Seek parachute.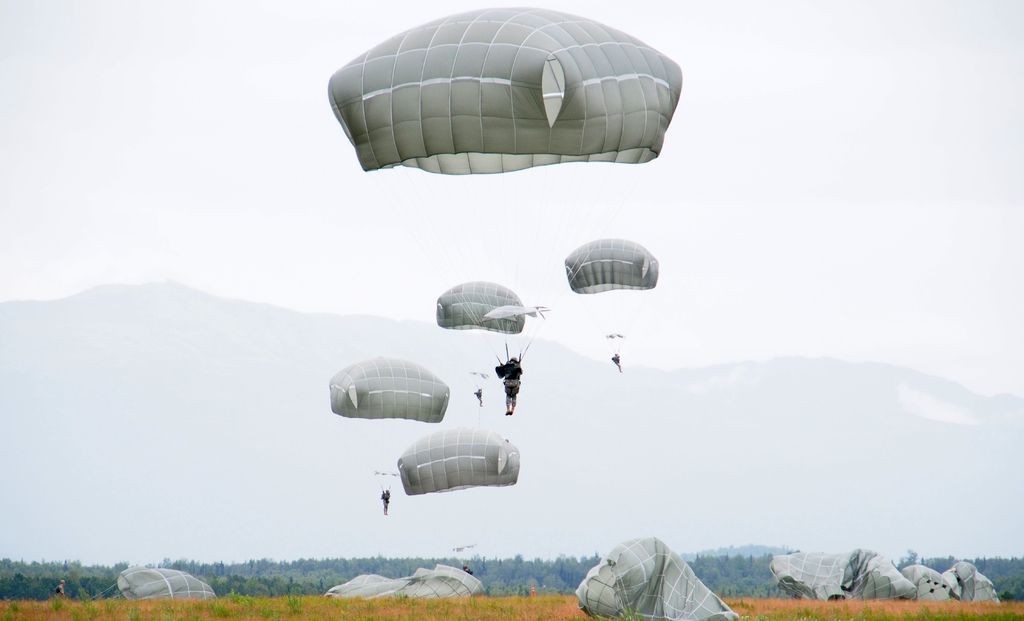
563 233 658 363.
